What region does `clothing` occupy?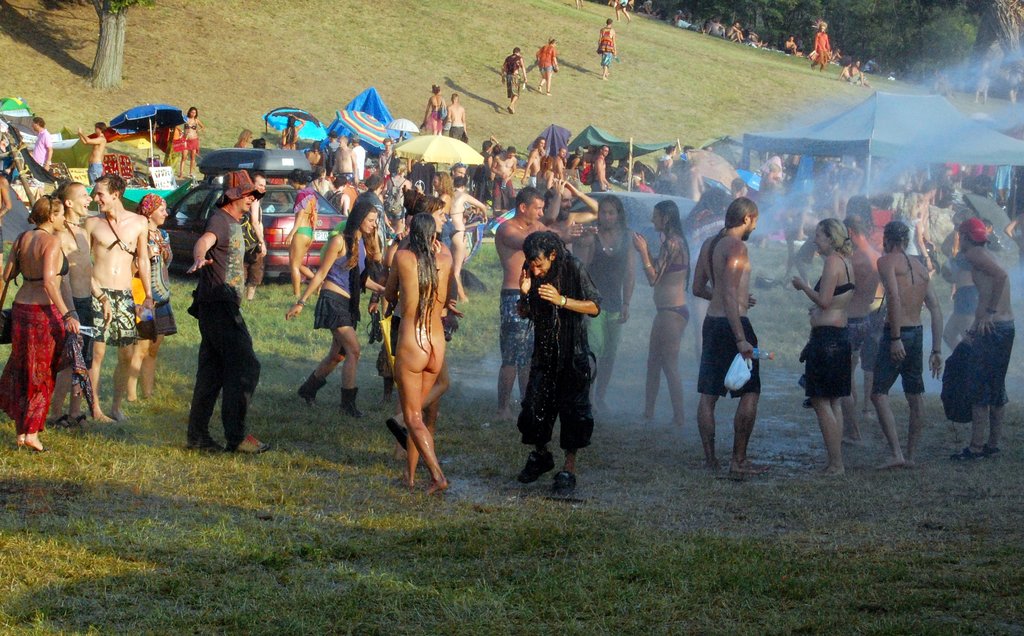
865/323/918/391.
